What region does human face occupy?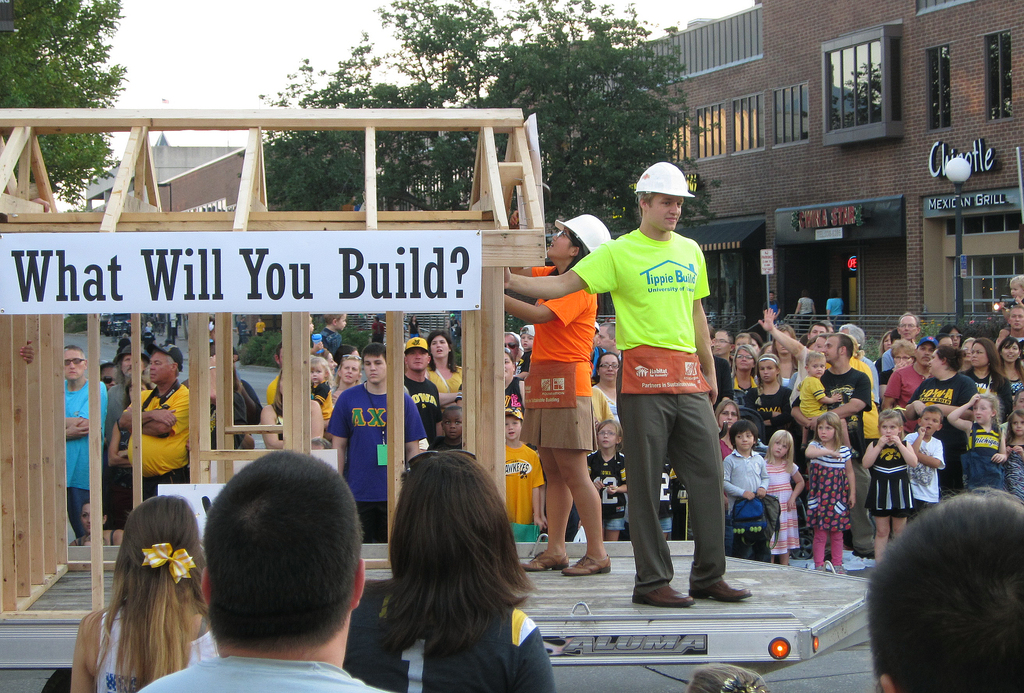
select_region(924, 413, 939, 434).
